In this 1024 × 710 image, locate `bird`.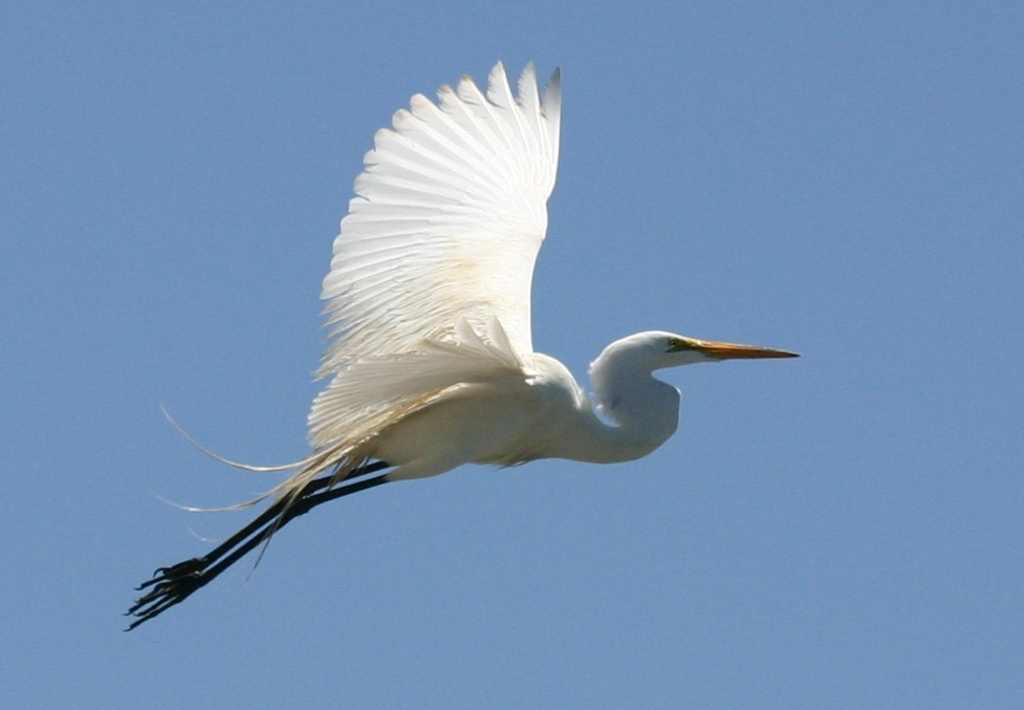
Bounding box: (x1=111, y1=92, x2=790, y2=638).
